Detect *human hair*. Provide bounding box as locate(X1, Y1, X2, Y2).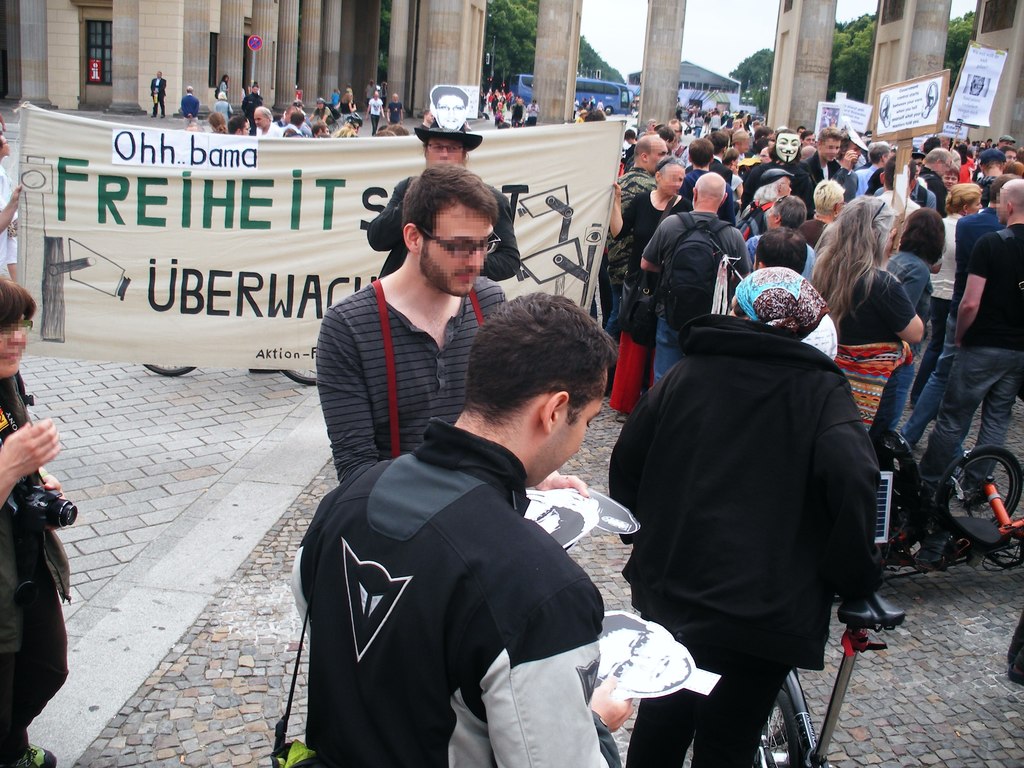
locate(454, 300, 617, 462).
